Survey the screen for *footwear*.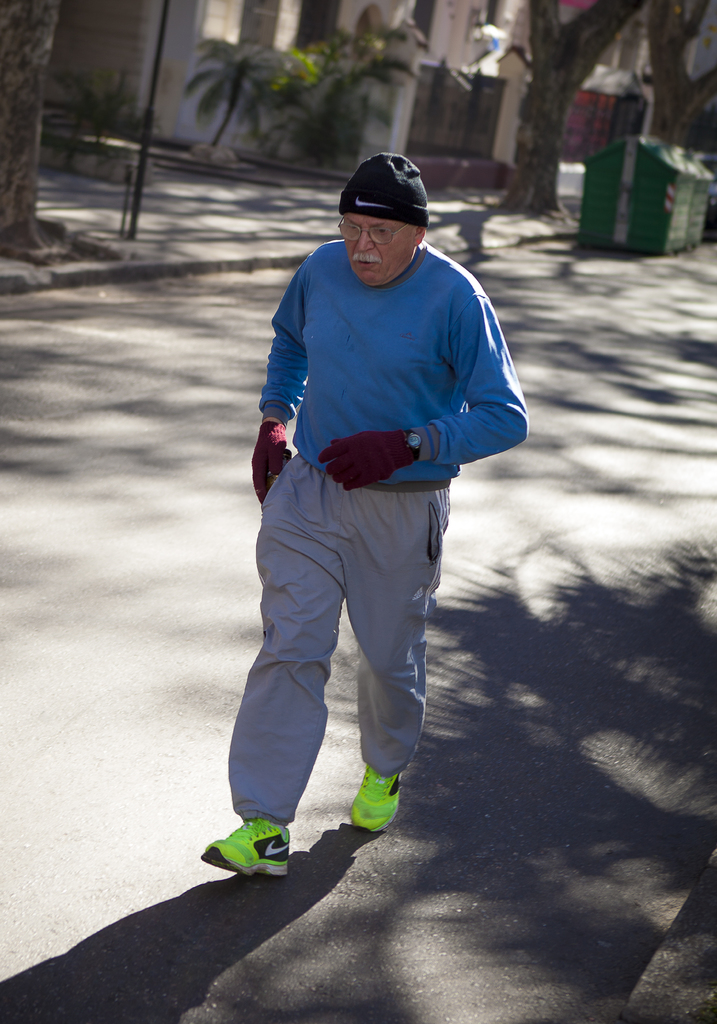
Survey found: [x1=344, y1=765, x2=403, y2=828].
